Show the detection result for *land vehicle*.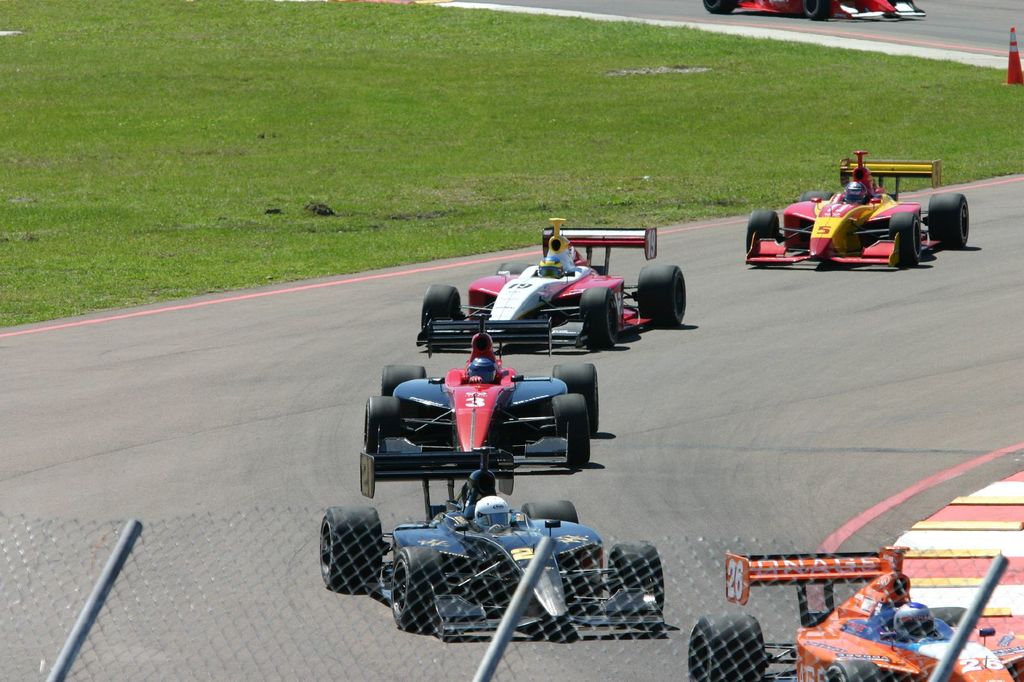
<region>319, 450, 674, 634</region>.
